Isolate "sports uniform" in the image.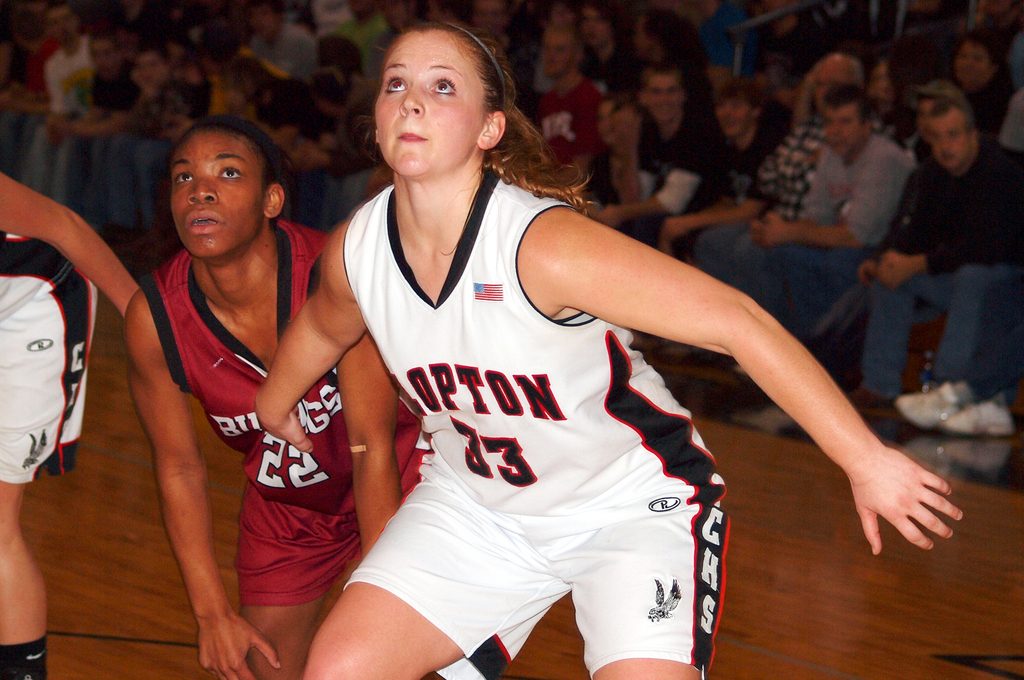
Isolated region: 143:217:429:599.
